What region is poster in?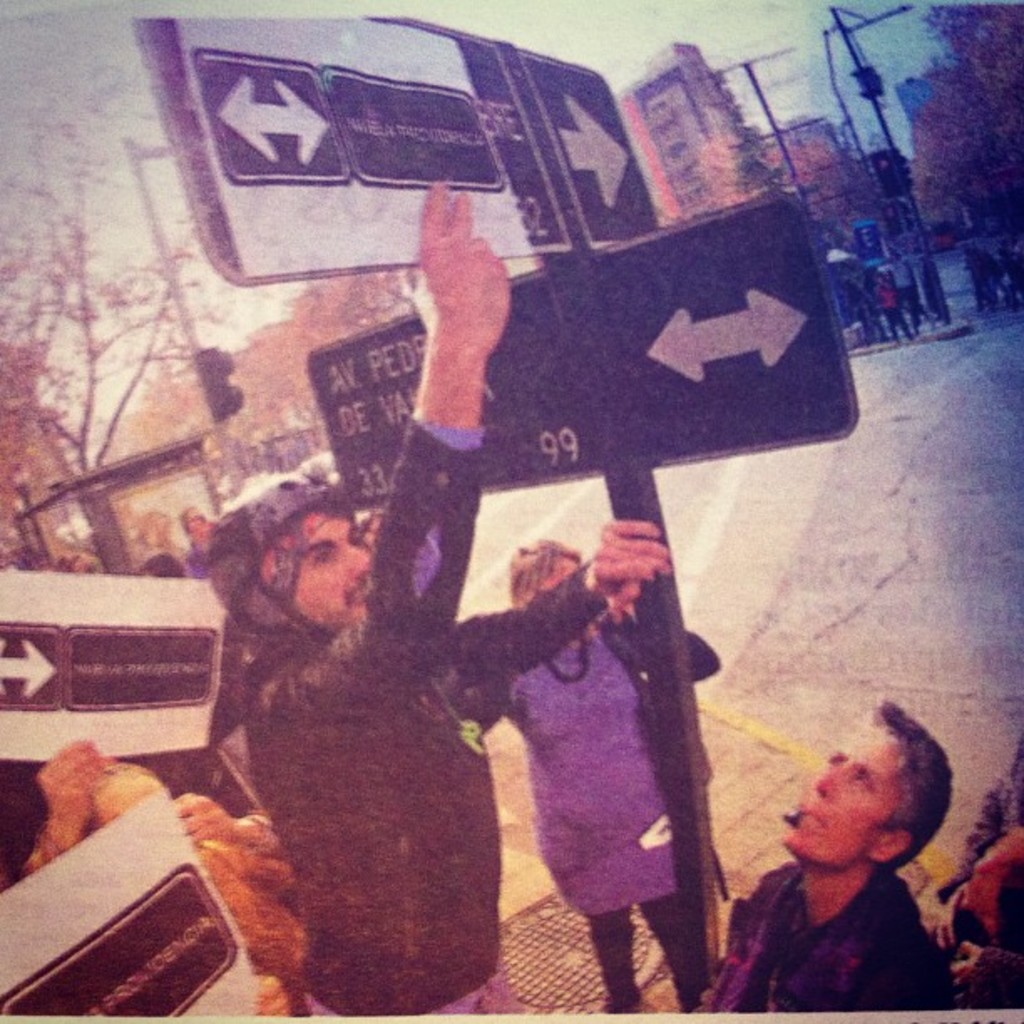
[0,0,1022,1022].
